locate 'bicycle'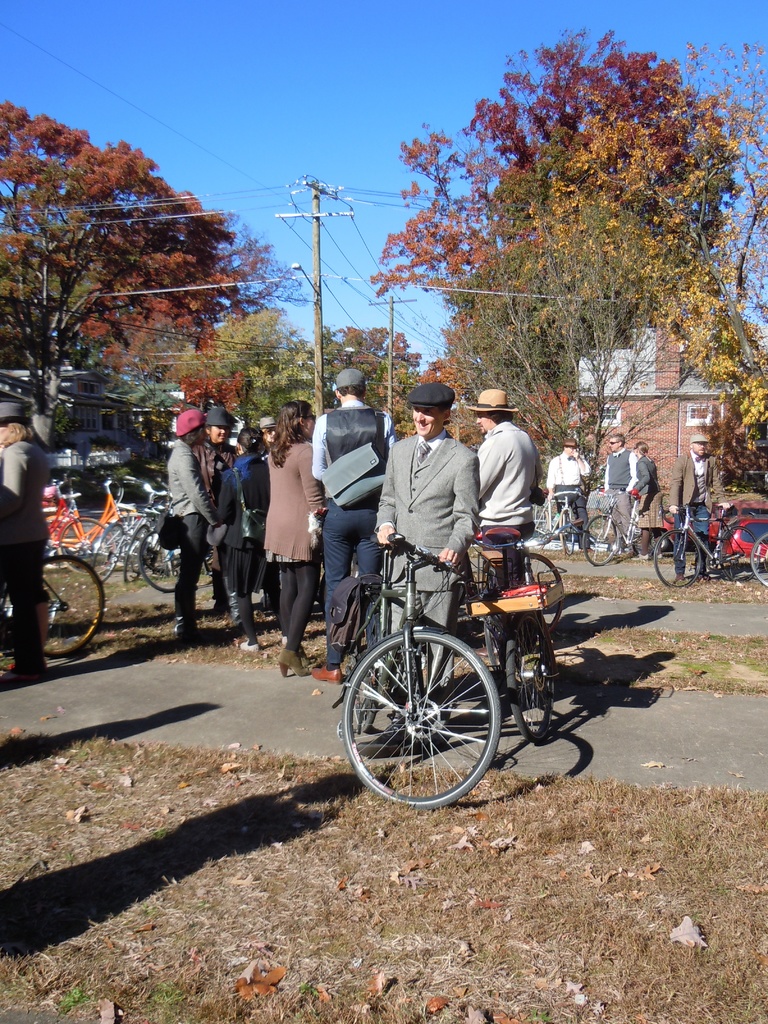
box=[583, 492, 642, 557]
